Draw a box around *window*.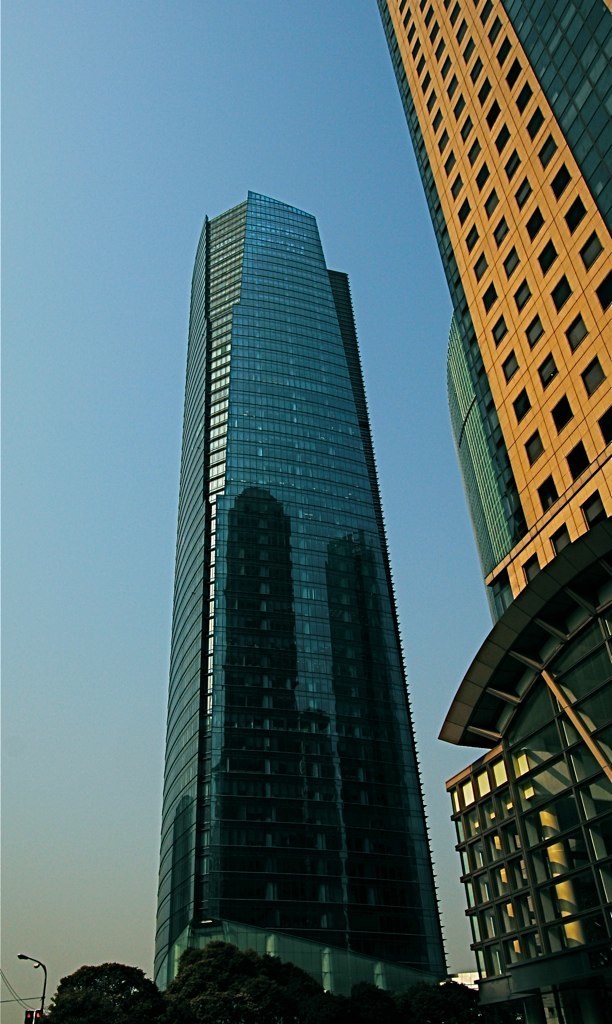
x1=507, y1=178, x2=534, y2=206.
